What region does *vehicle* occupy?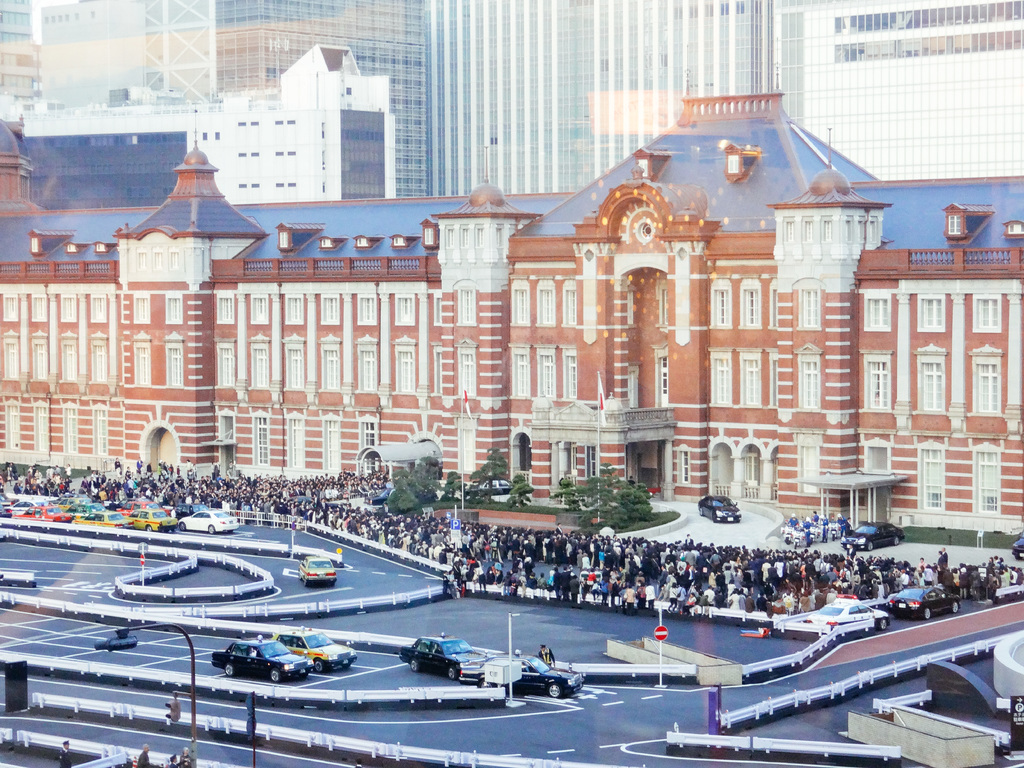
crop(796, 526, 800, 550).
